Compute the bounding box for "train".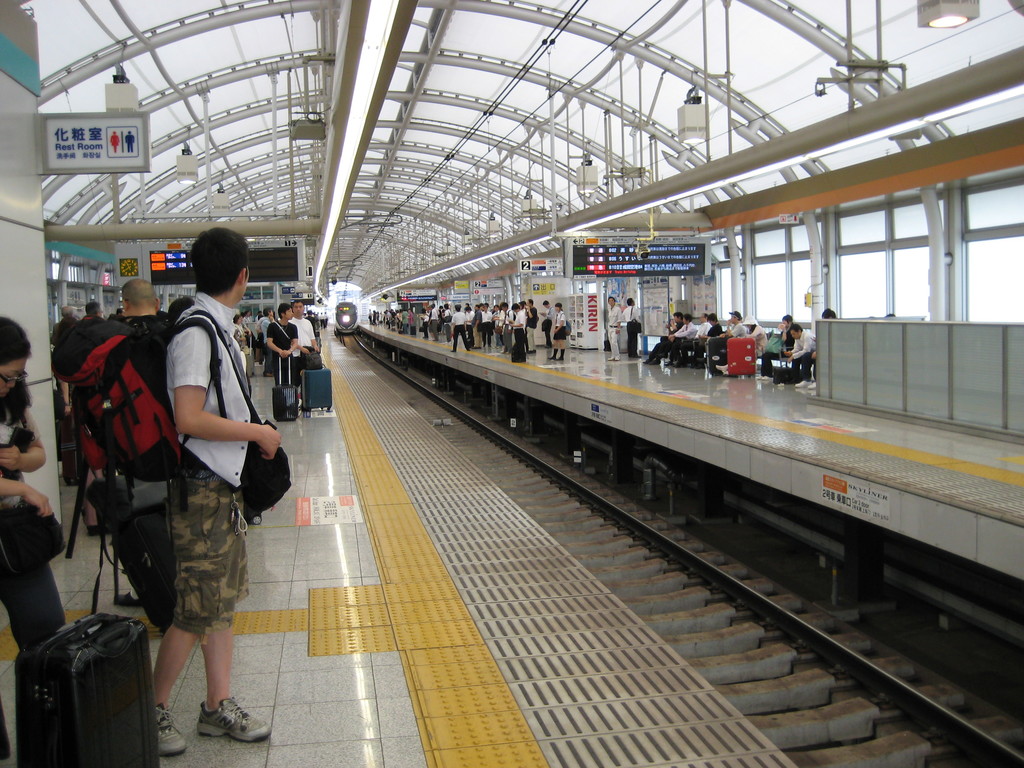
region(337, 292, 359, 339).
